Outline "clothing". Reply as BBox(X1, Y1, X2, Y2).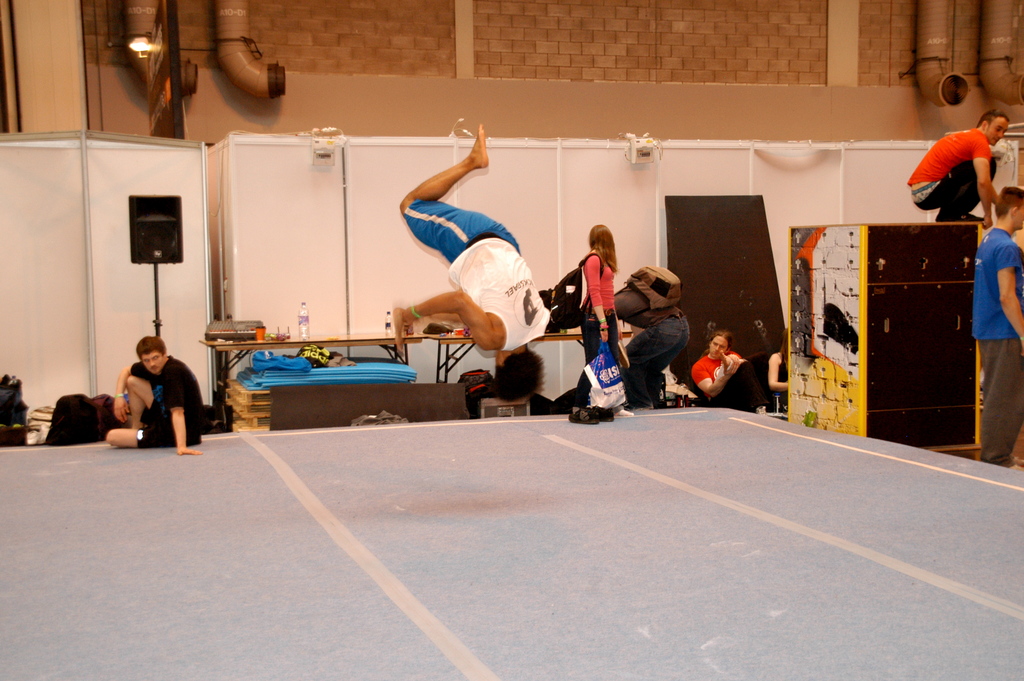
BBox(127, 354, 195, 451).
